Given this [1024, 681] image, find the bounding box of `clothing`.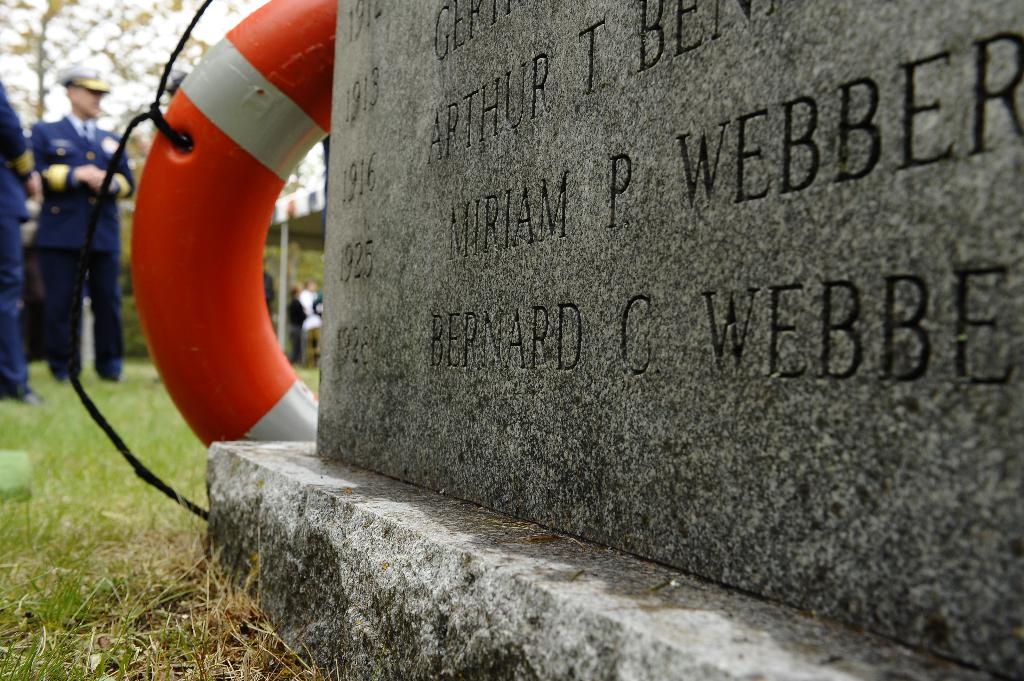
locate(289, 298, 307, 356).
